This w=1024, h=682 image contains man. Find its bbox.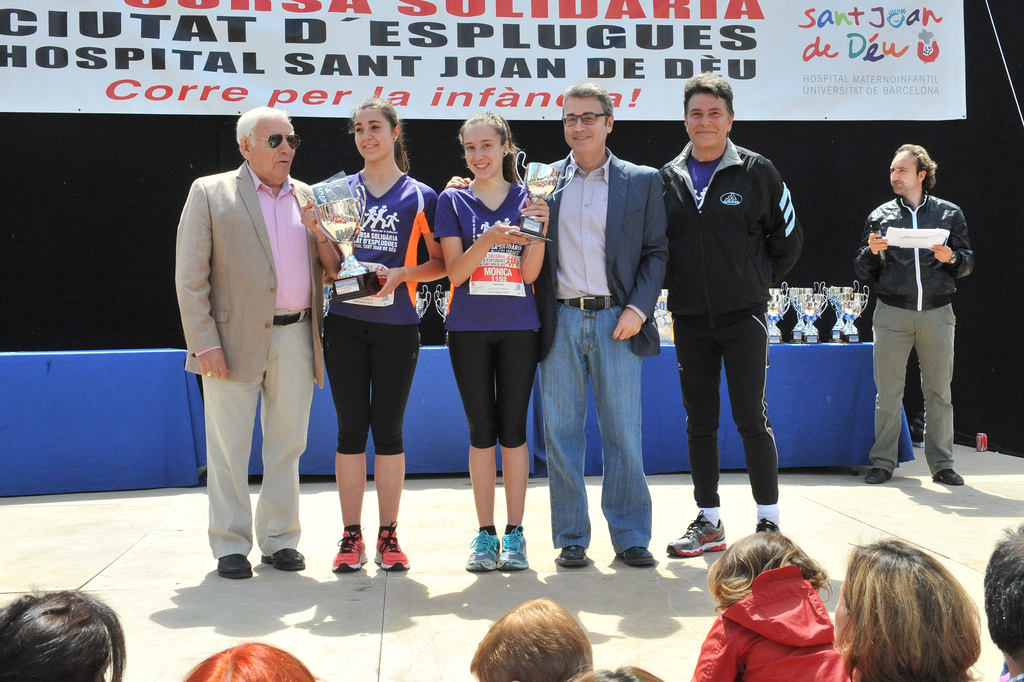
l=180, t=88, r=338, b=594.
